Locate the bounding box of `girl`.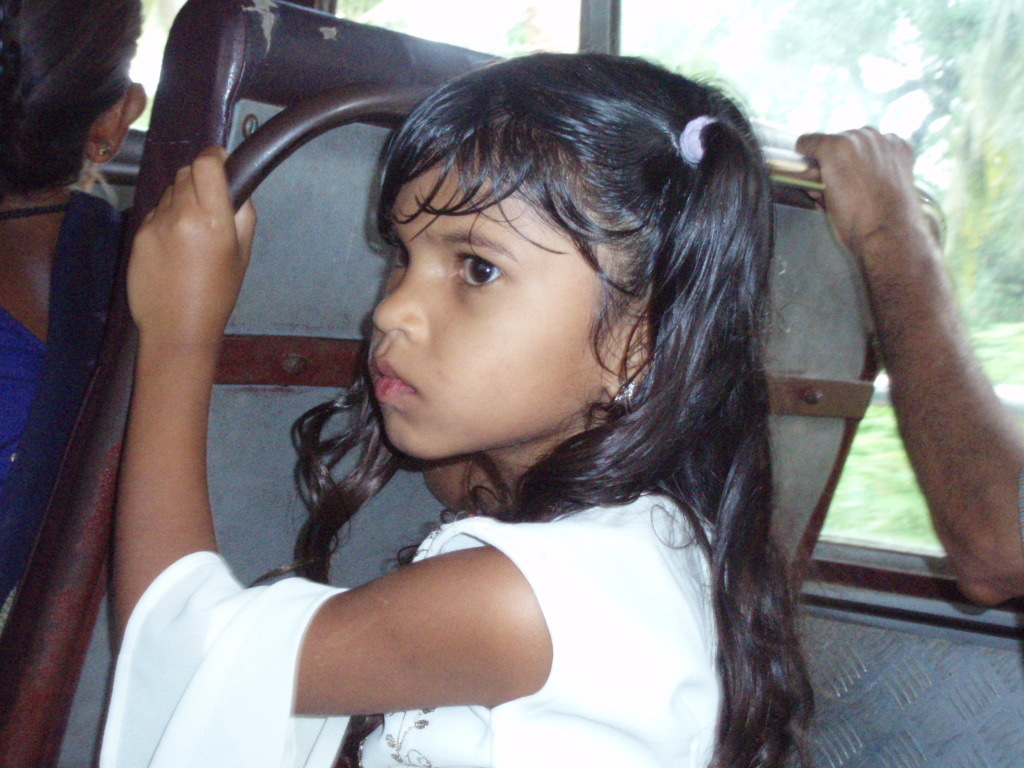
Bounding box: 90/50/818/766.
